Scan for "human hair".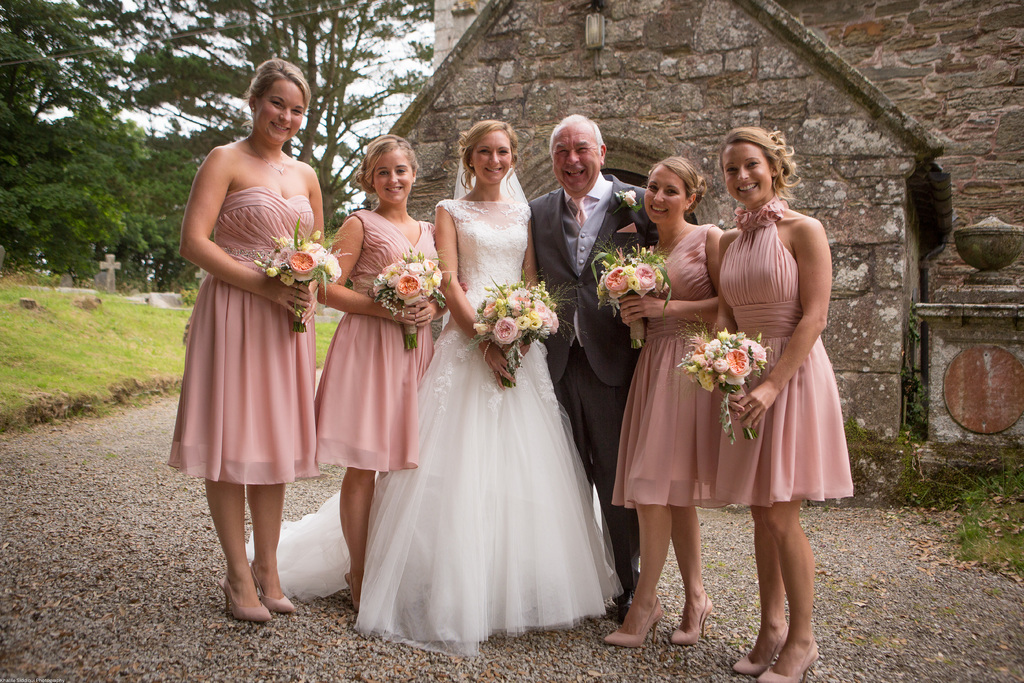
Scan result: {"left": 551, "top": 112, "right": 605, "bottom": 191}.
